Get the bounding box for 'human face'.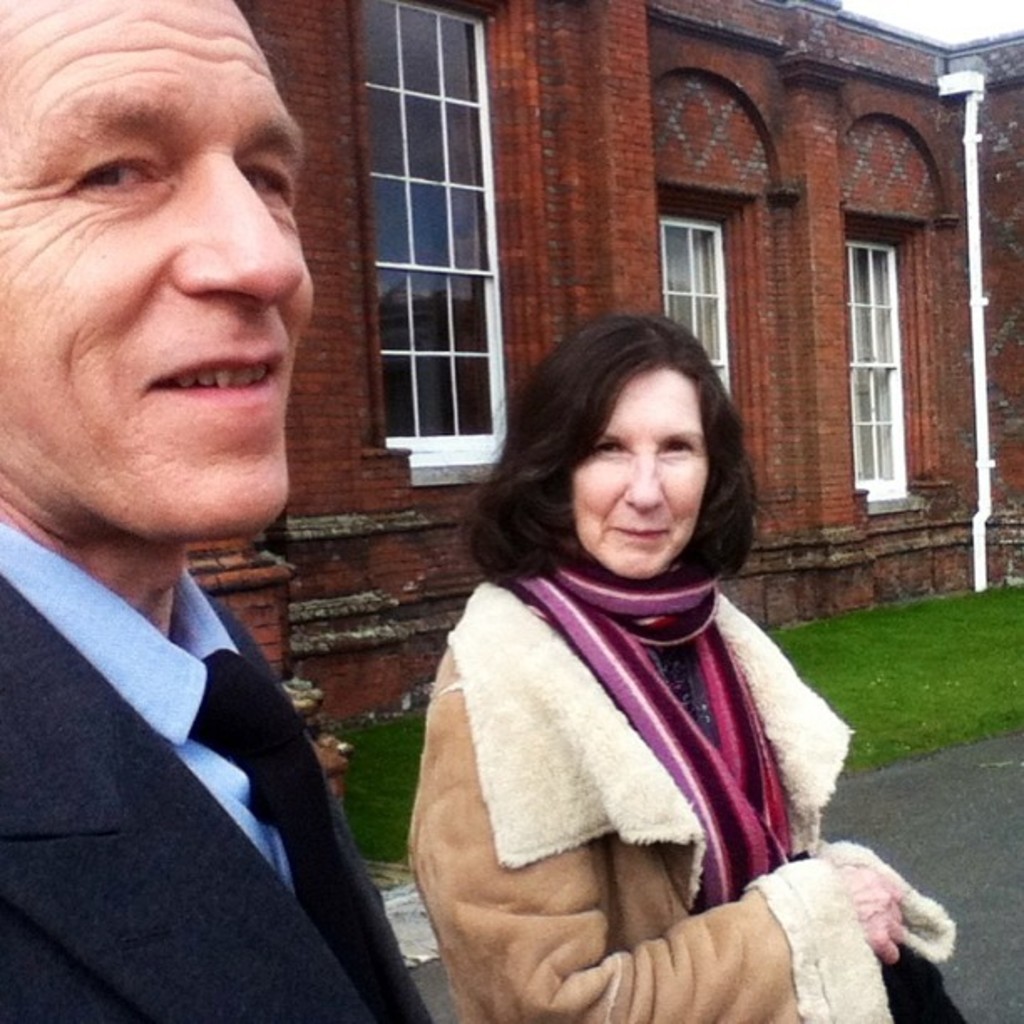
BBox(569, 363, 713, 584).
